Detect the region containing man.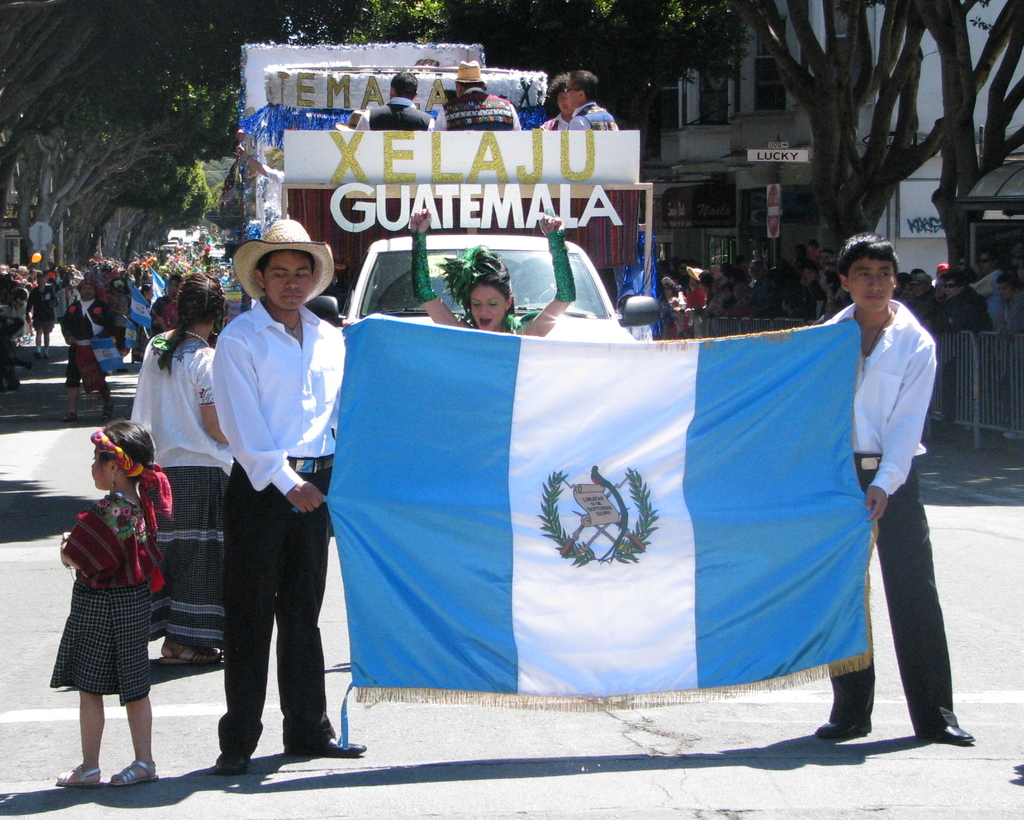
(210, 214, 368, 783).
